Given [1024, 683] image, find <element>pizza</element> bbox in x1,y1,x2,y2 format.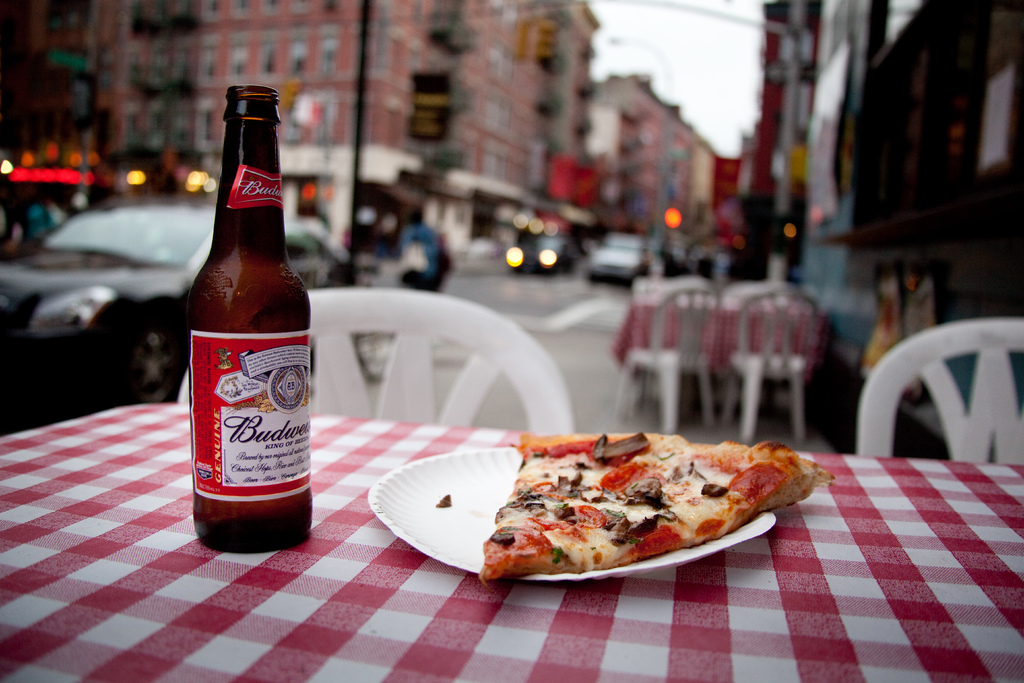
474,423,838,585.
